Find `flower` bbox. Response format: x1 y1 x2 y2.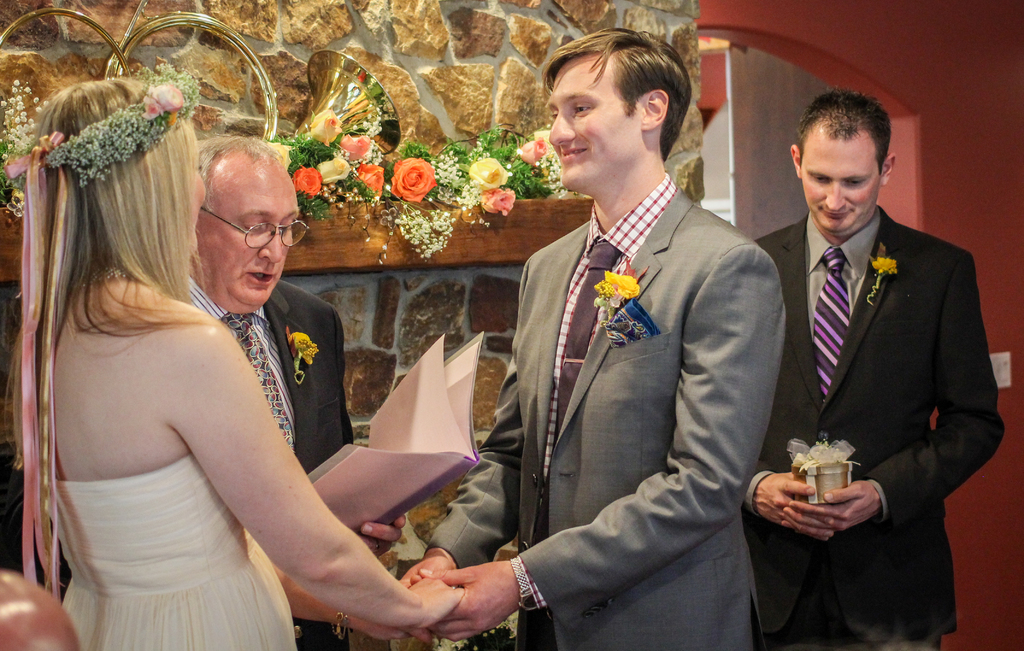
360 162 387 199.
